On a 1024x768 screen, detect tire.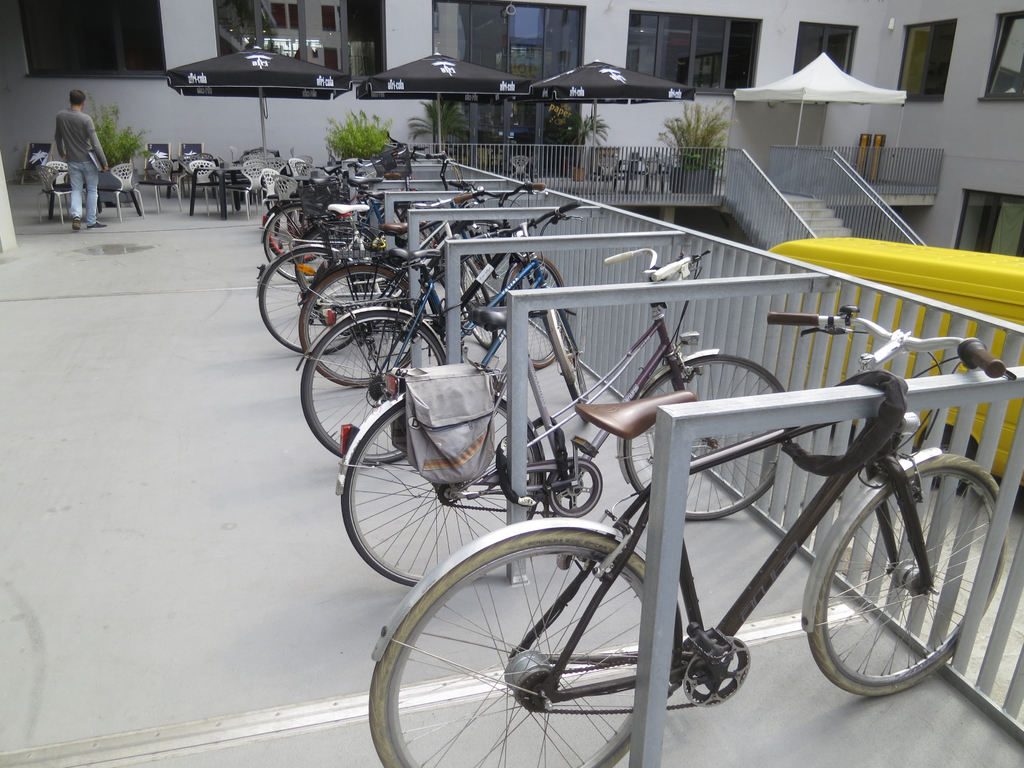
{"left": 372, "top": 519, "right": 687, "bottom": 767}.
